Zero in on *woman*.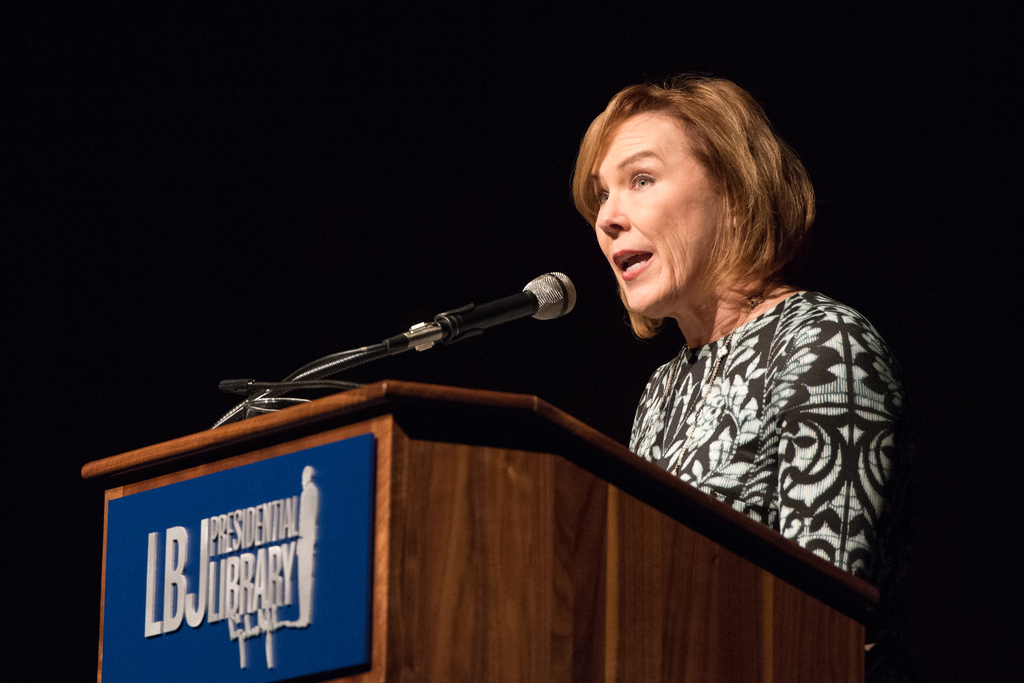
Zeroed in: (x1=532, y1=83, x2=912, y2=622).
